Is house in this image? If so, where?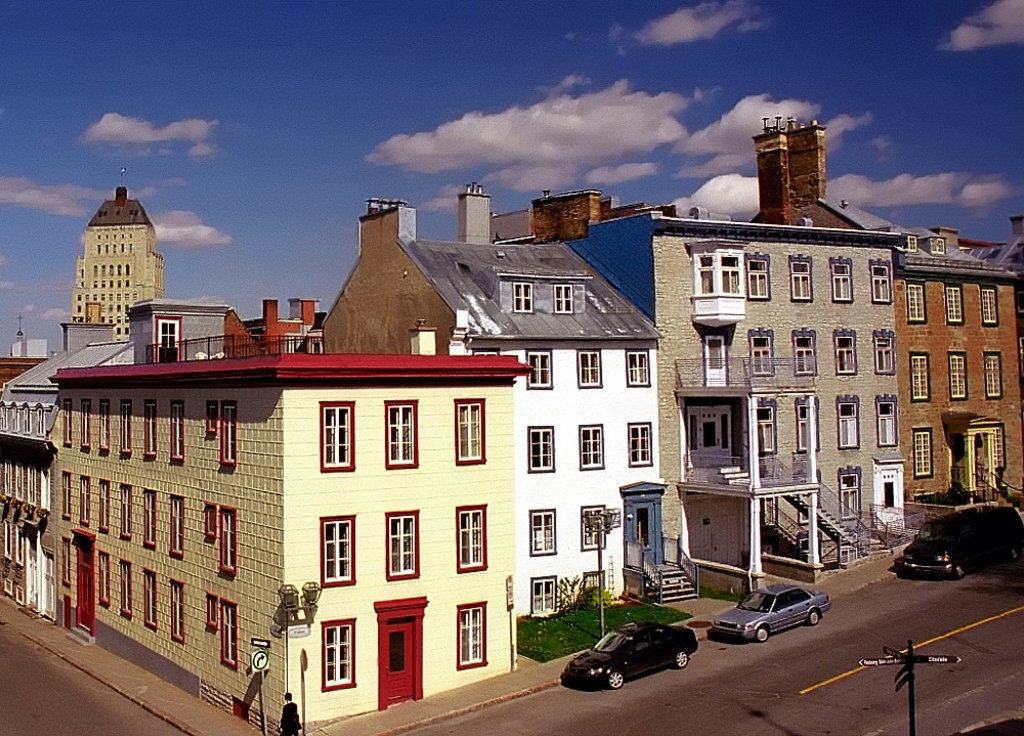
Yes, at <region>0, 296, 229, 617</region>.
